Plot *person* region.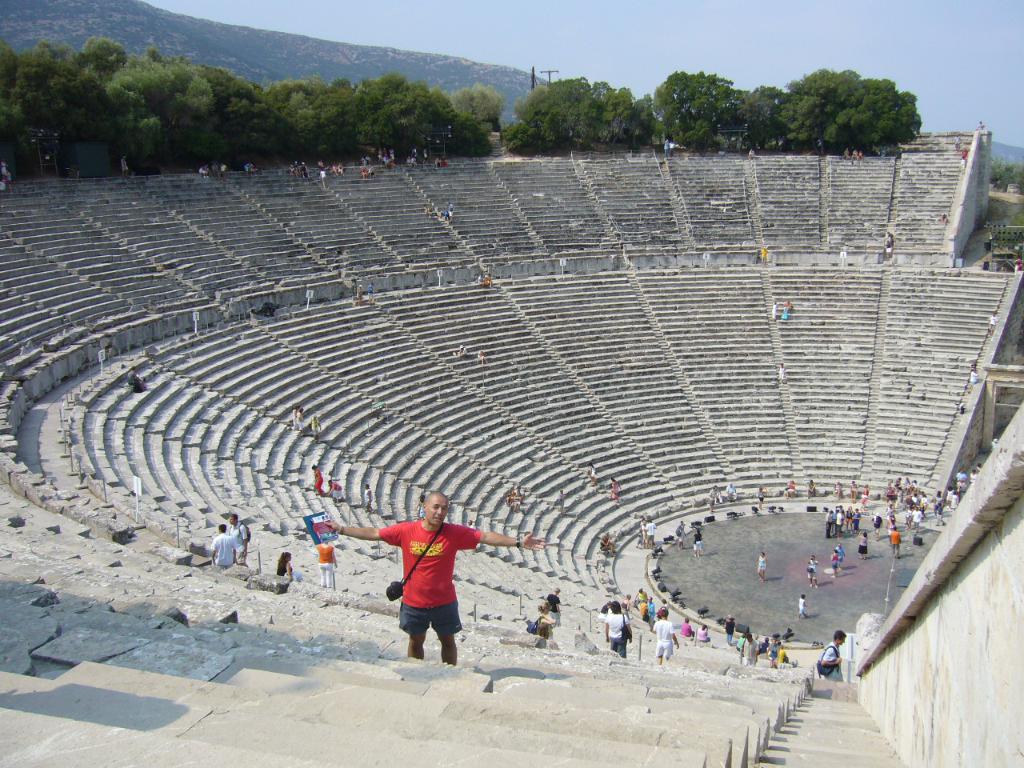
Plotted at region(485, 271, 493, 287).
